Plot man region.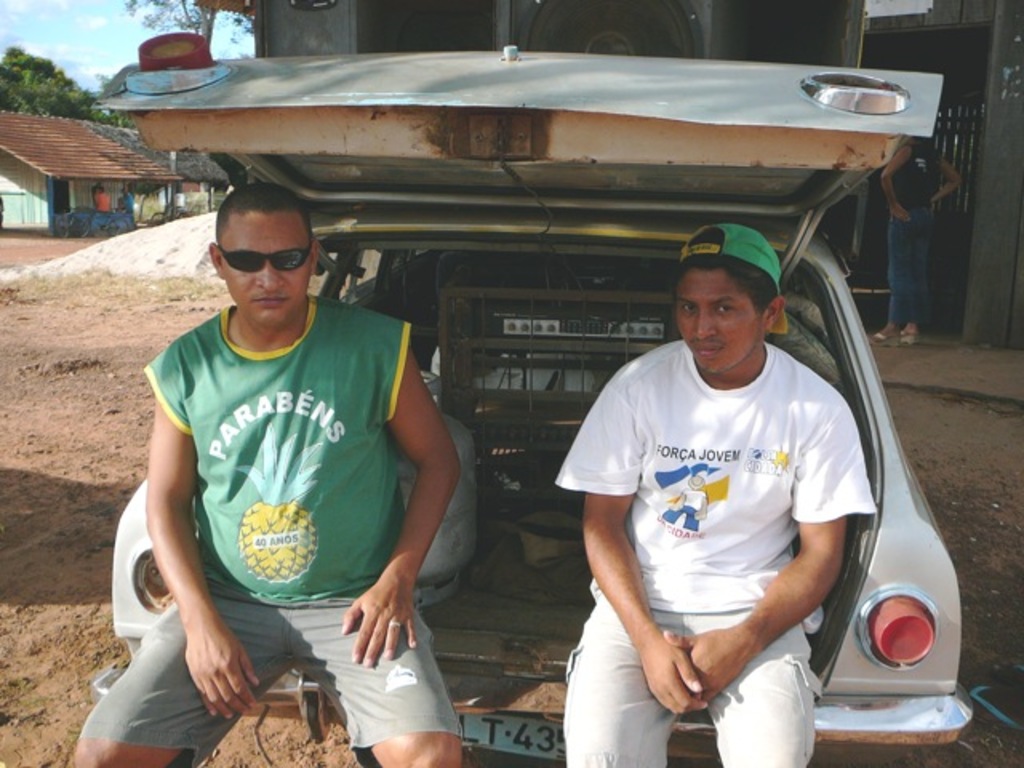
Plotted at (875, 125, 963, 328).
